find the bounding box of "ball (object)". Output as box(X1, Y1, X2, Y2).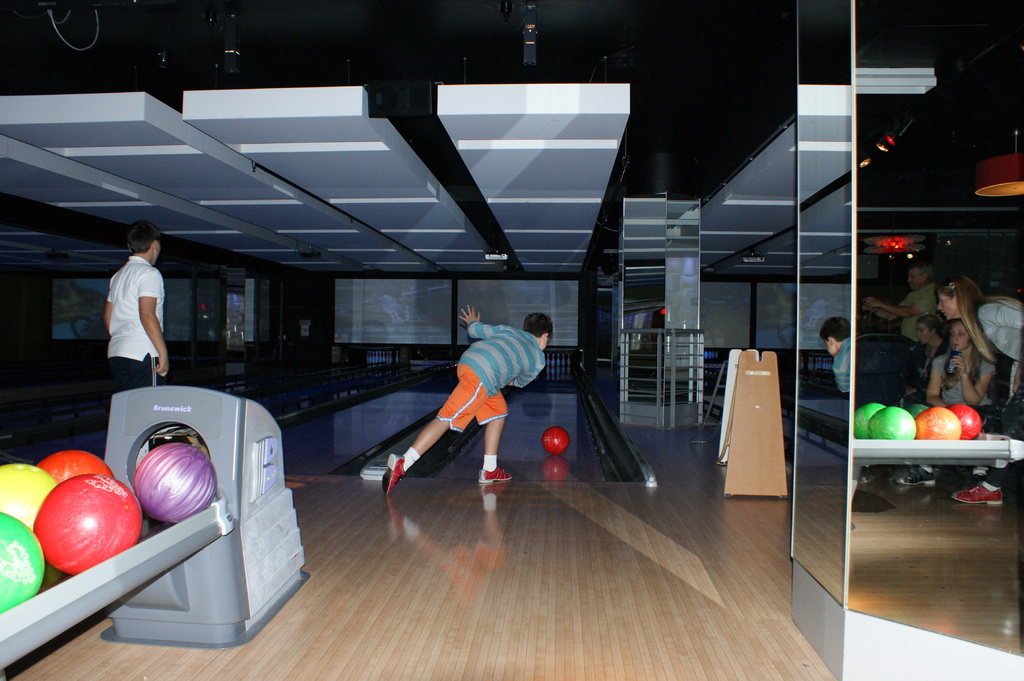
box(28, 473, 146, 574).
